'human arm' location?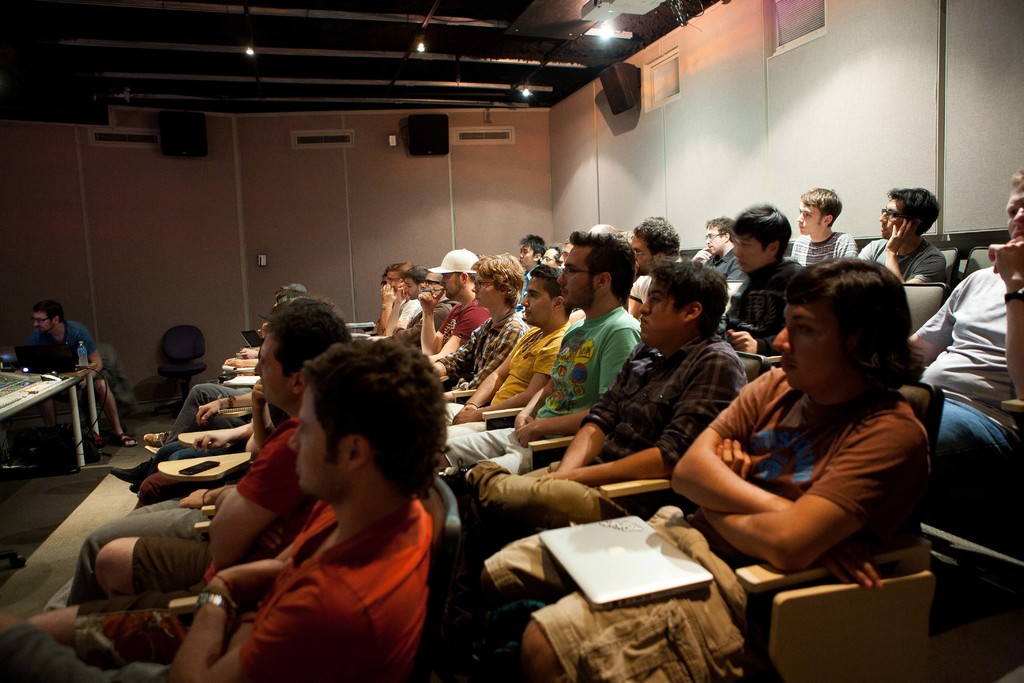
Rect(538, 342, 658, 489)
